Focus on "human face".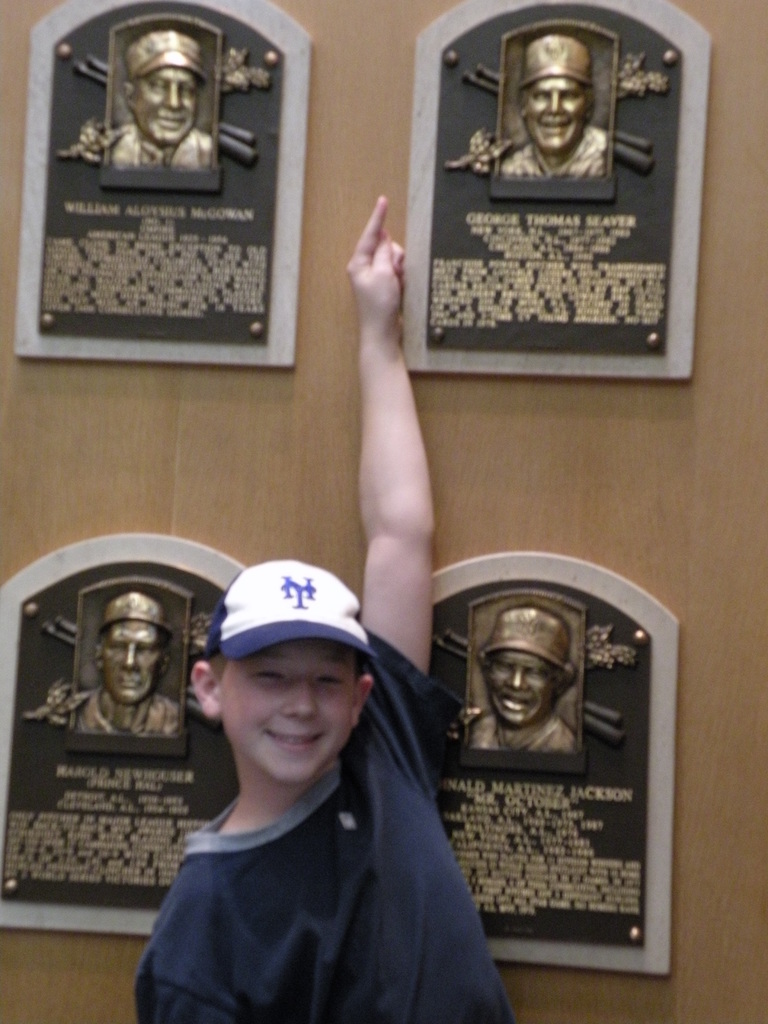
Focused at 103 620 161 699.
